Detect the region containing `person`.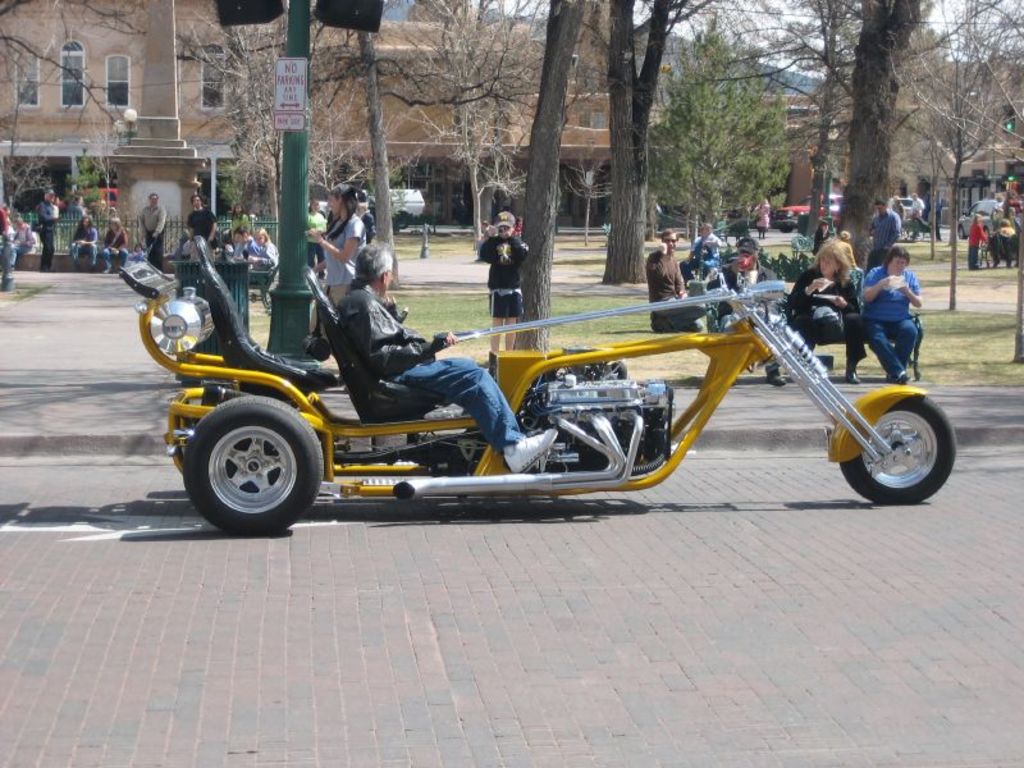
BBox(233, 221, 259, 268).
